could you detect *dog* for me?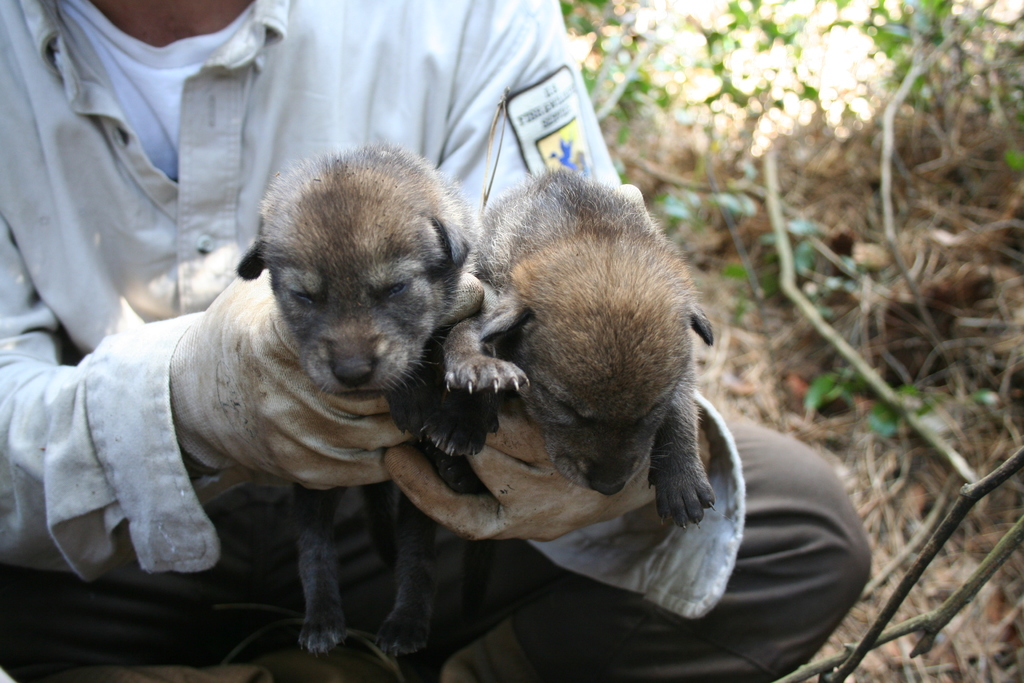
Detection result: l=382, t=165, r=721, b=543.
